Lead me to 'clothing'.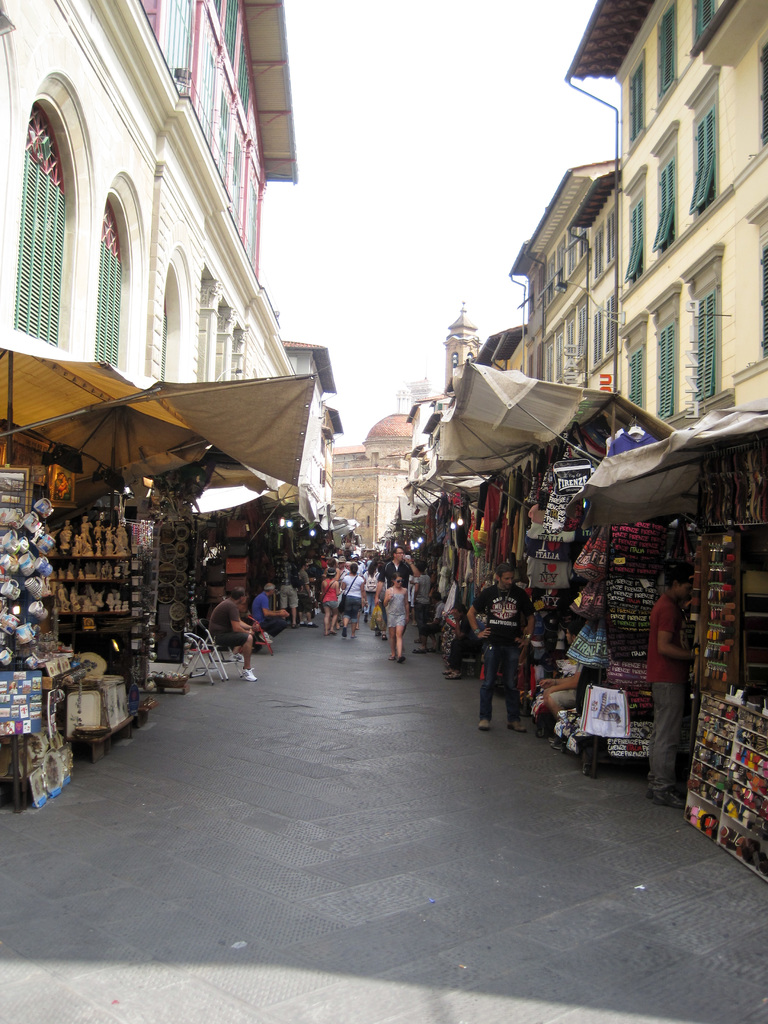
Lead to crop(643, 600, 692, 799).
